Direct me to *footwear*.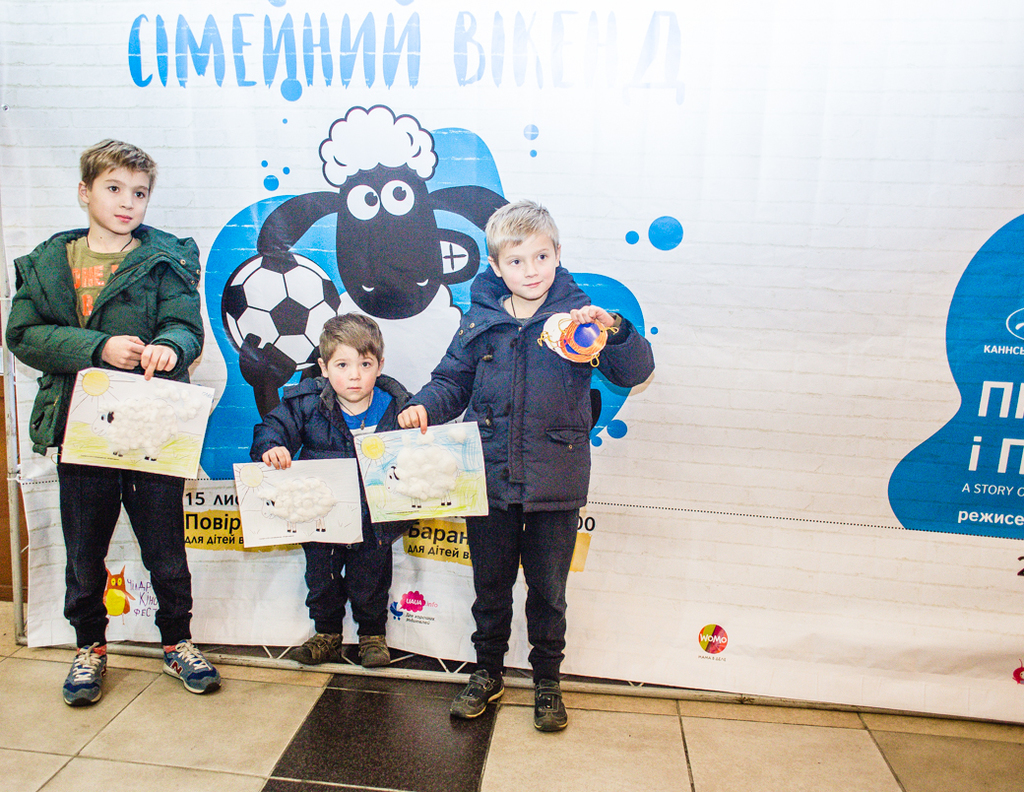
Direction: bbox=(40, 641, 100, 718).
